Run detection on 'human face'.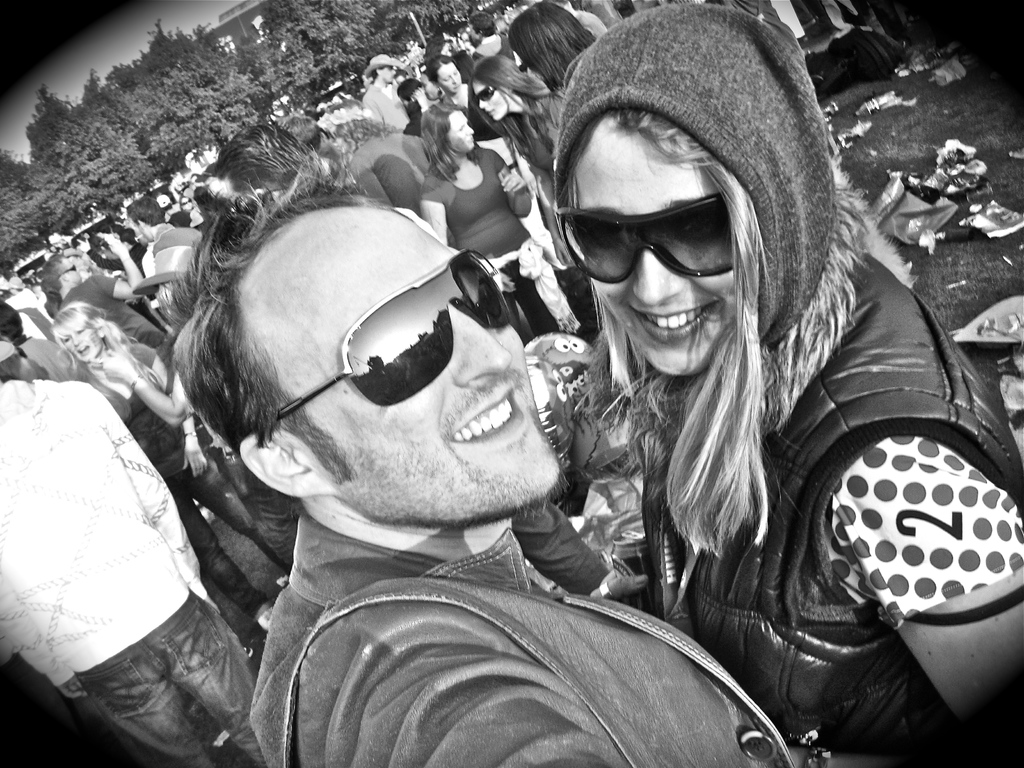
Result: x1=444 y1=111 x2=477 y2=148.
